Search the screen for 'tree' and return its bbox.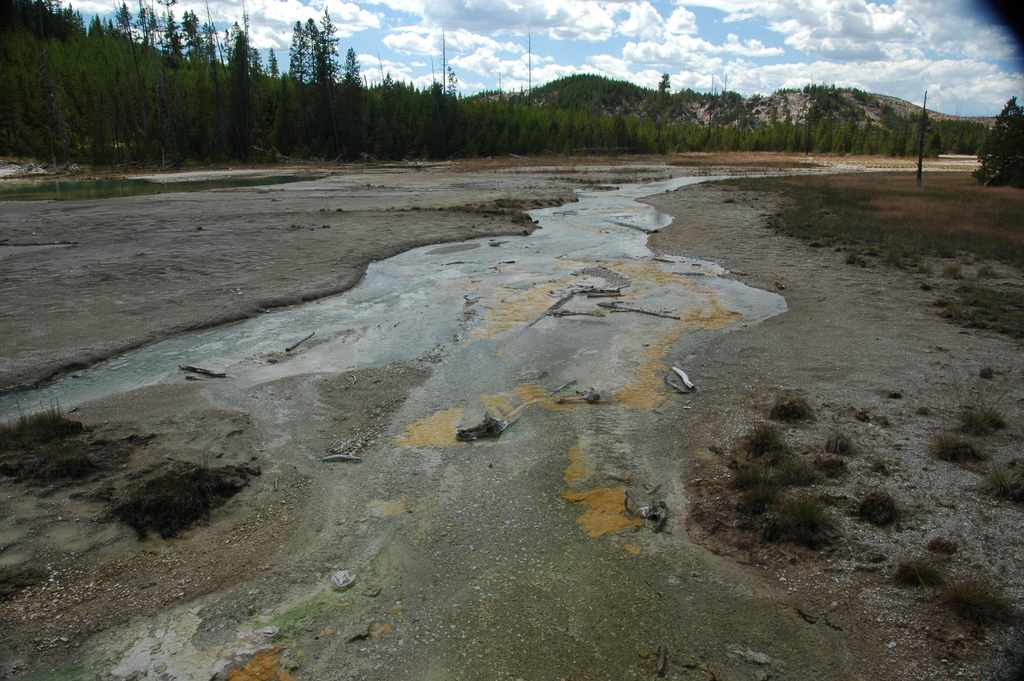
Found: (228,34,253,160).
